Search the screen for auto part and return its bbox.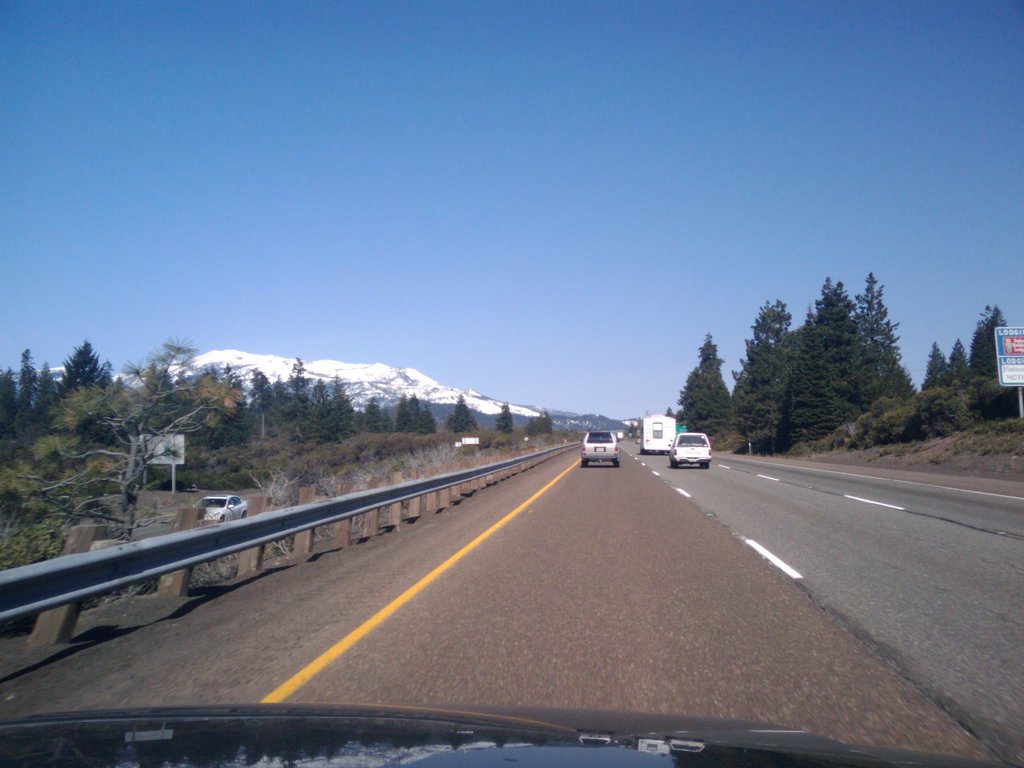
Found: l=193, t=491, r=244, b=523.
